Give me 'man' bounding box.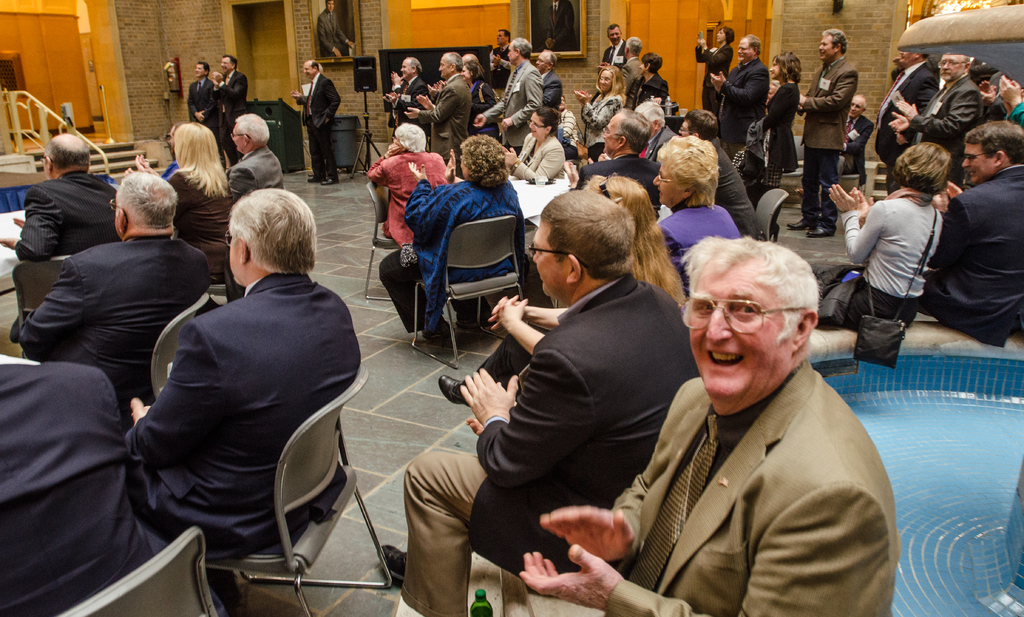
228, 114, 287, 205.
